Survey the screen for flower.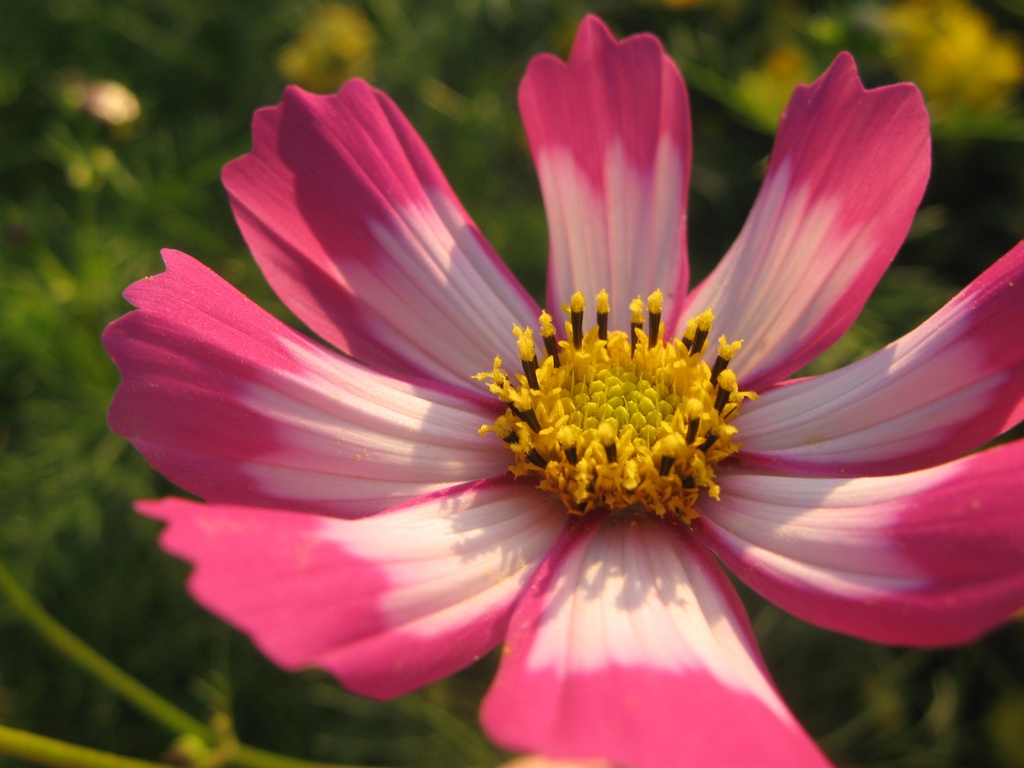
Survey found: region(116, 25, 1000, 760).
